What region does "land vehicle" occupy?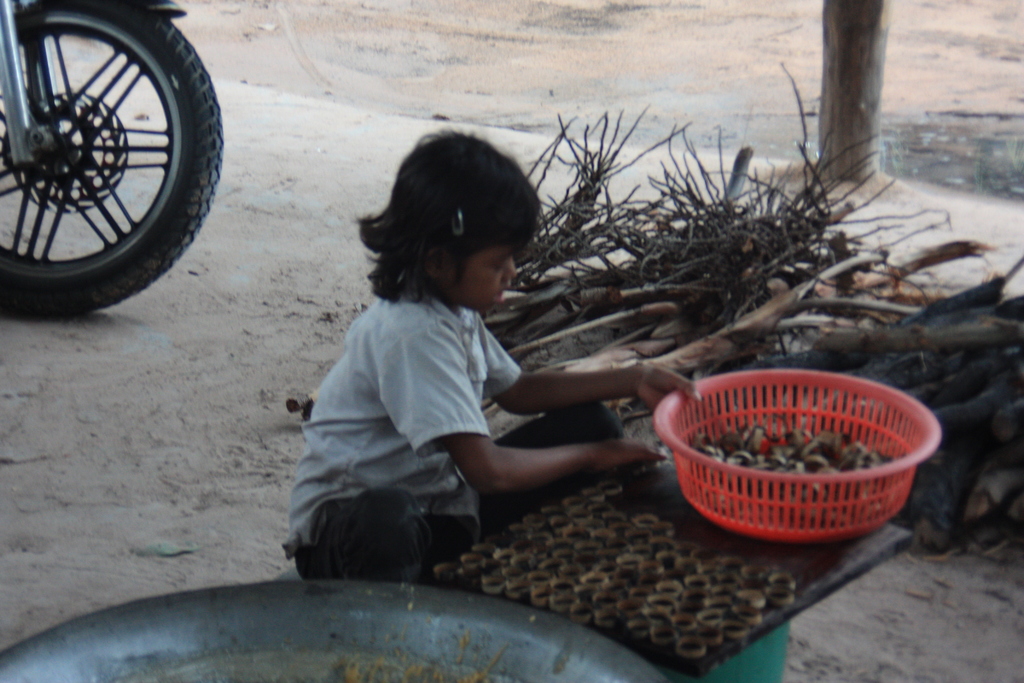
0, 0, 238, 314.
